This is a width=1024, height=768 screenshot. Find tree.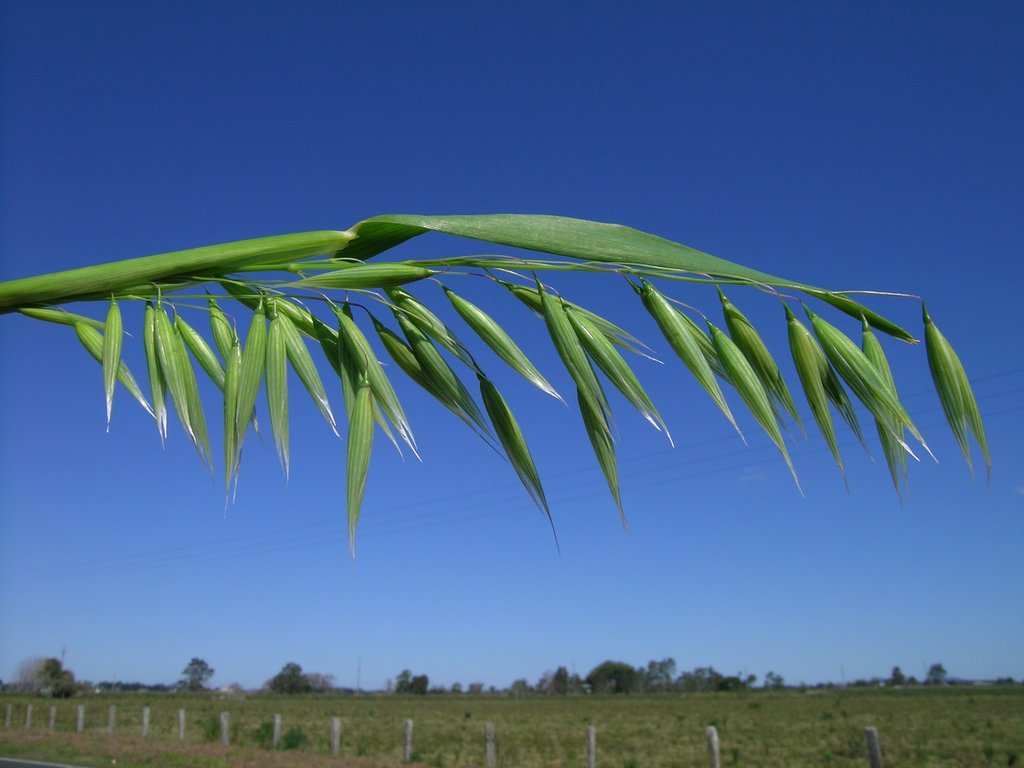
Bounding box: [307, 668, 333, 692].
